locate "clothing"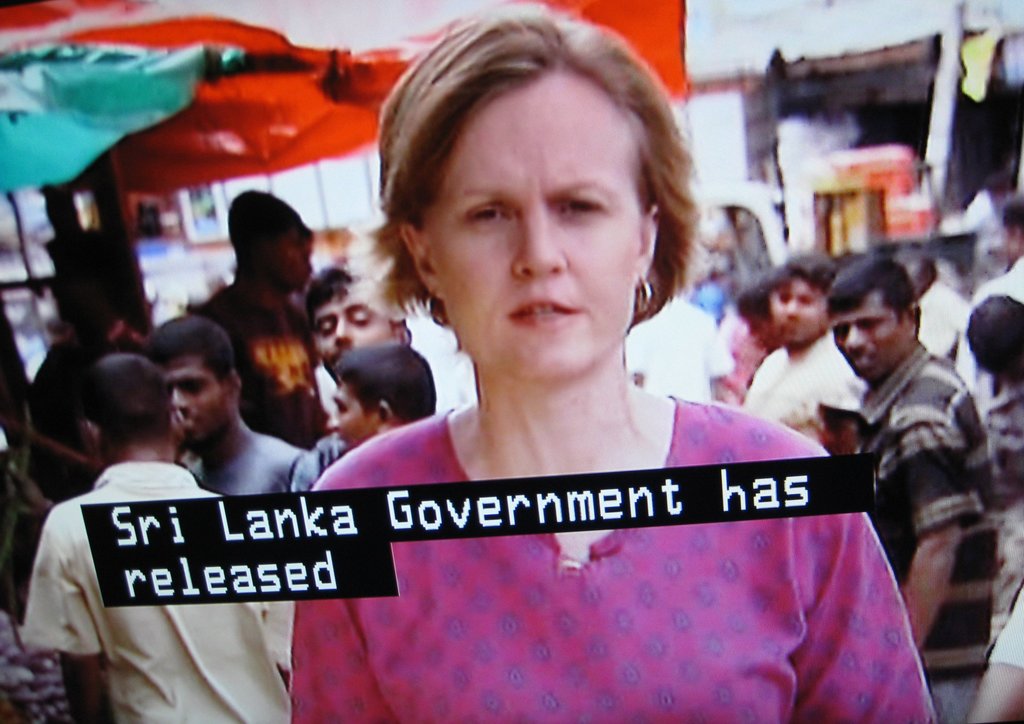
box=[863, 347, 987, 723]
